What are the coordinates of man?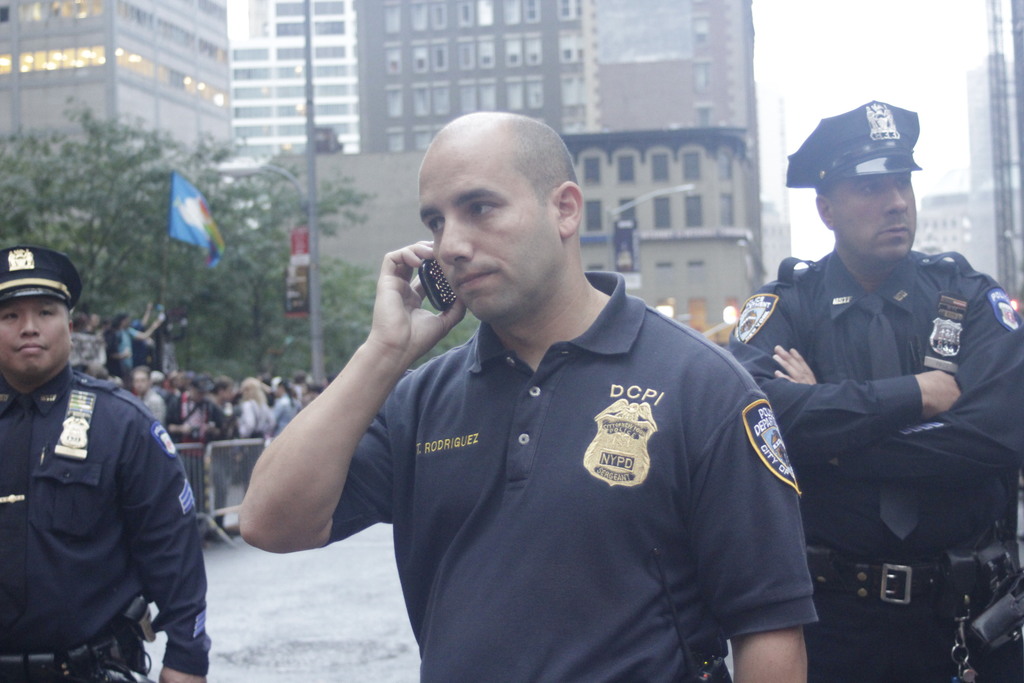
crop(244, 111, 831, 664).
